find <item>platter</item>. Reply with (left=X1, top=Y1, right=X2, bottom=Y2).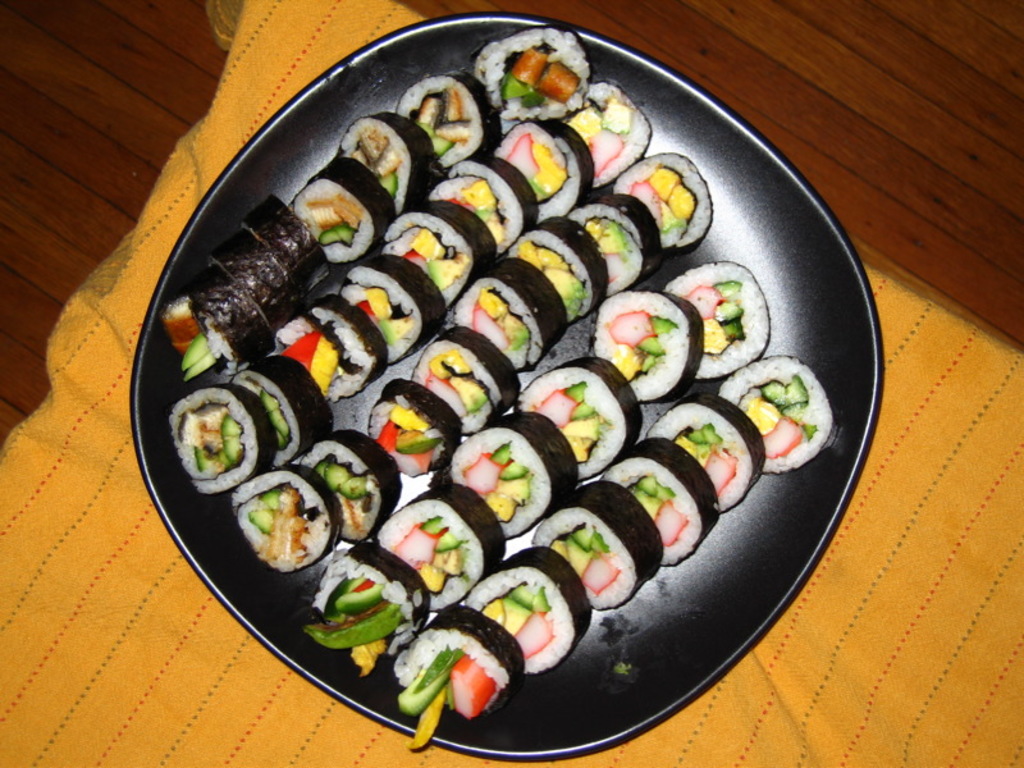
(left=129, top=15, right=882, bottom=762).
